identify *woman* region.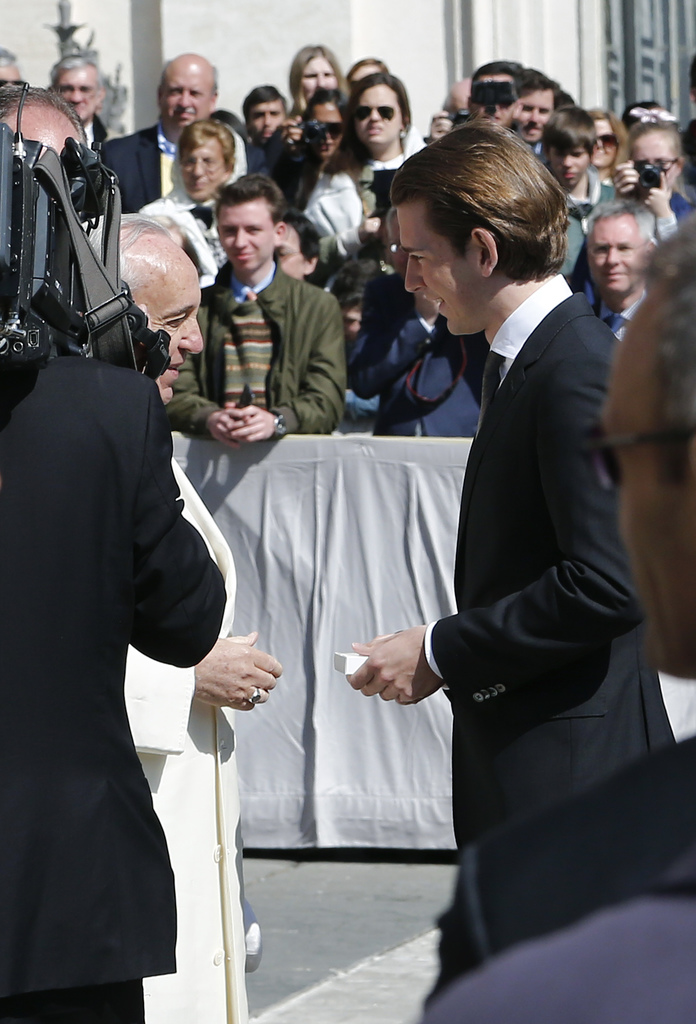
Region: left=270, top=47, right=354, bottom=158.
